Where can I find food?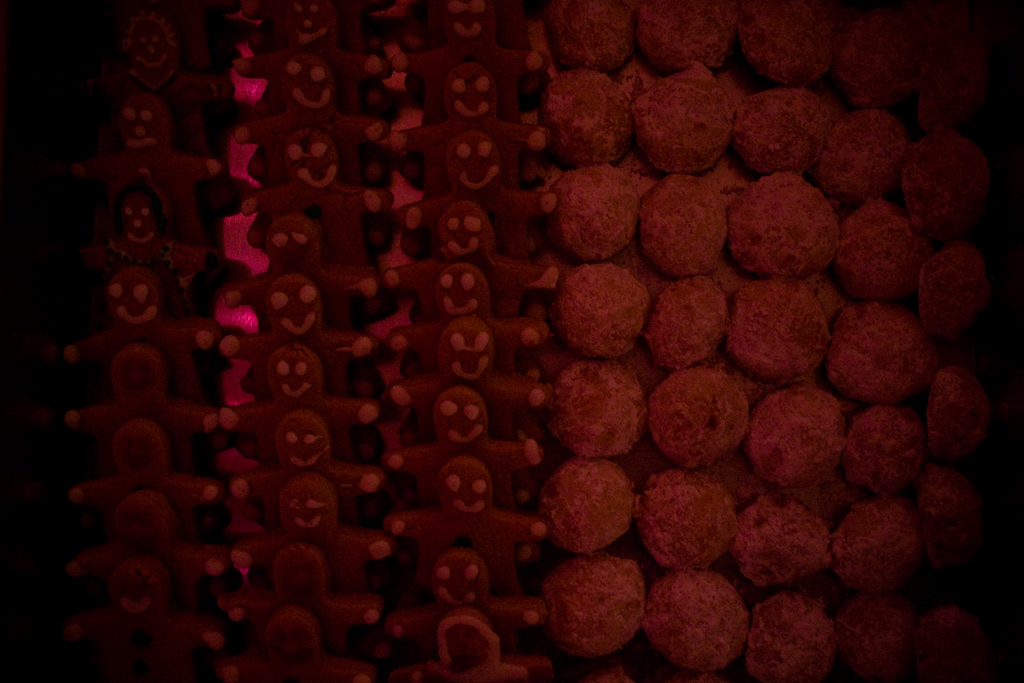
You can find it at pyautogui.locateOnScreen(724, 279, 831, 383).
